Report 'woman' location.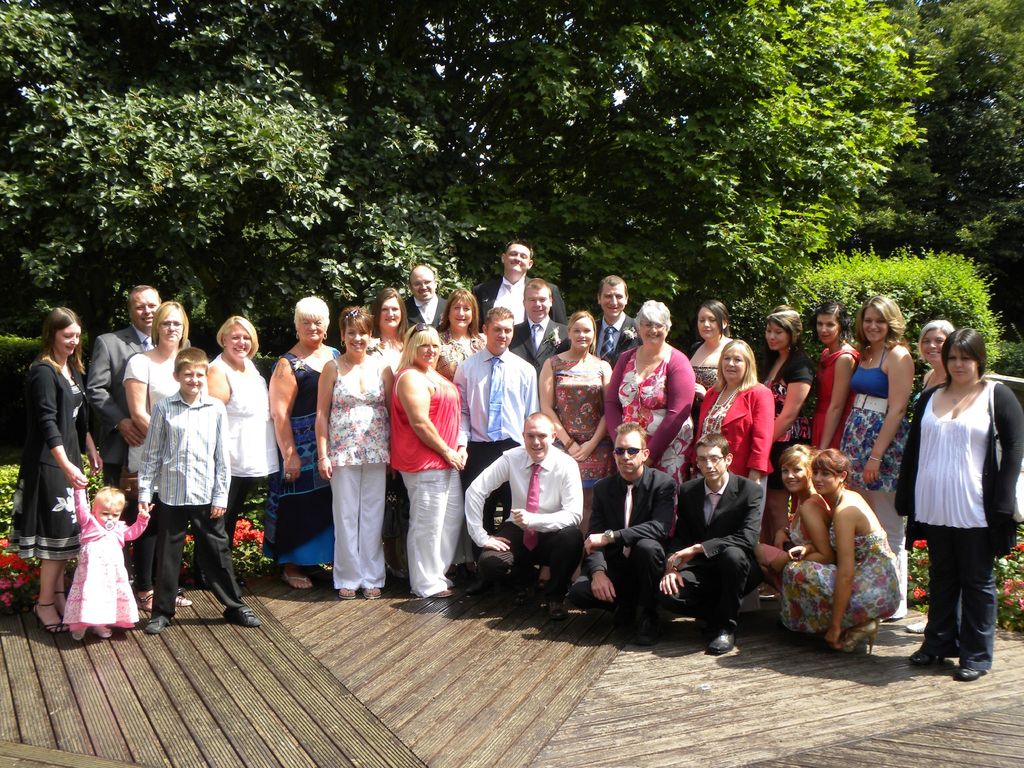
Report: (14,304,102,632).
